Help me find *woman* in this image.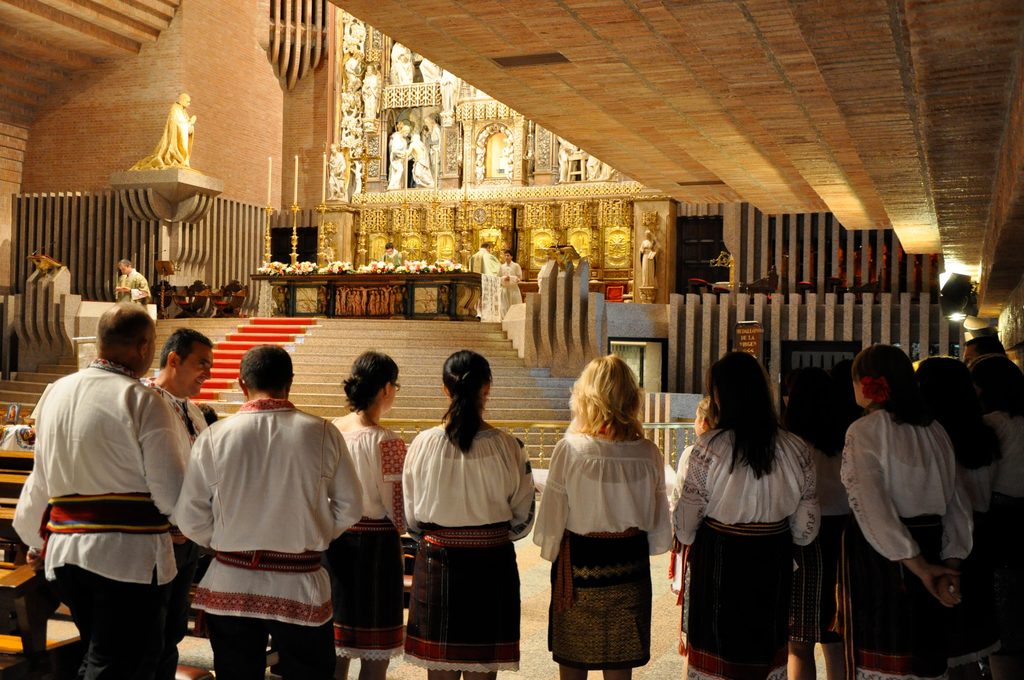
Found it: 310/348/410/679.
